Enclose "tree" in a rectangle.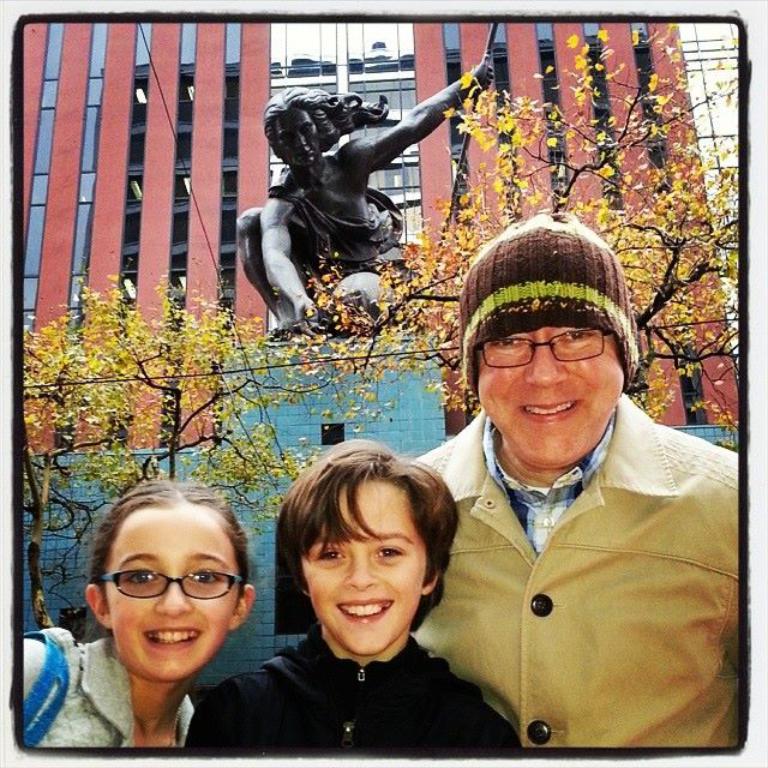
22/23/744/634.
